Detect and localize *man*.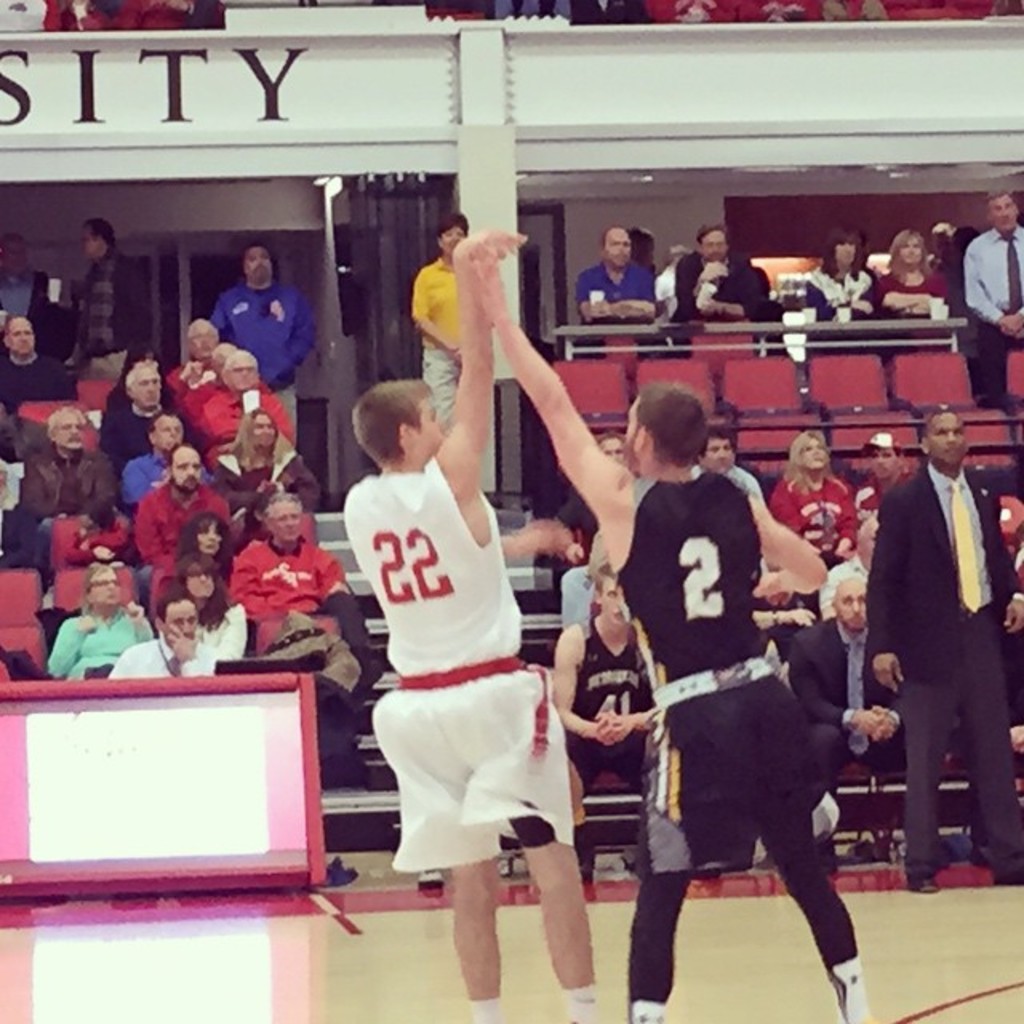
Localized at bbox=[685, 421, 766, 512].
